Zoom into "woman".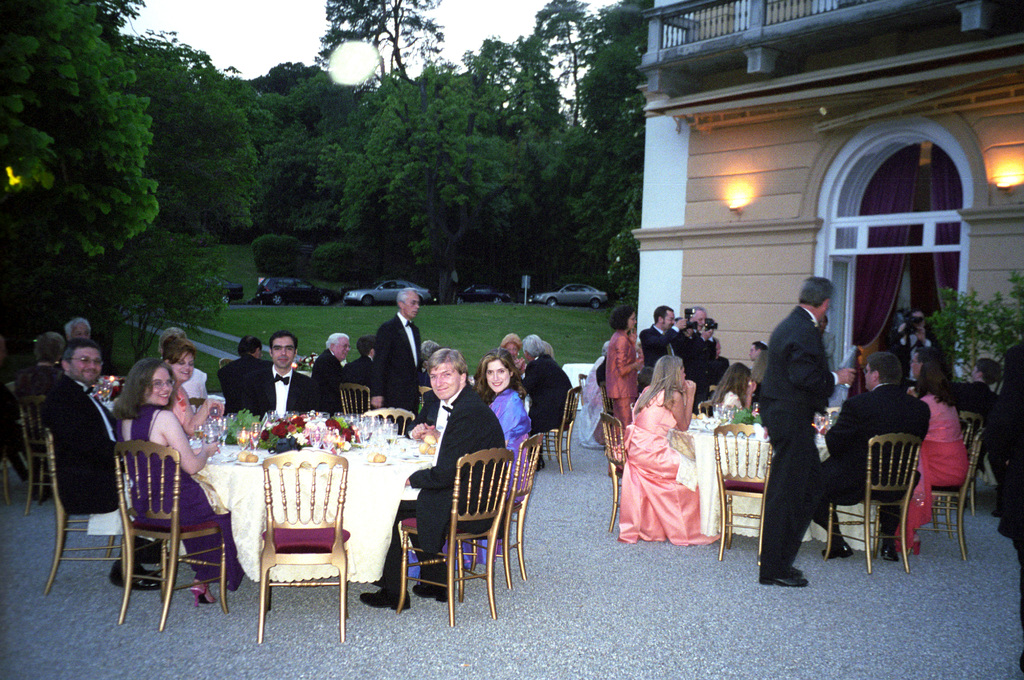
Zoom target: {"x1": 465, "y1": 350, "x2": 546, "y2": 567}.
